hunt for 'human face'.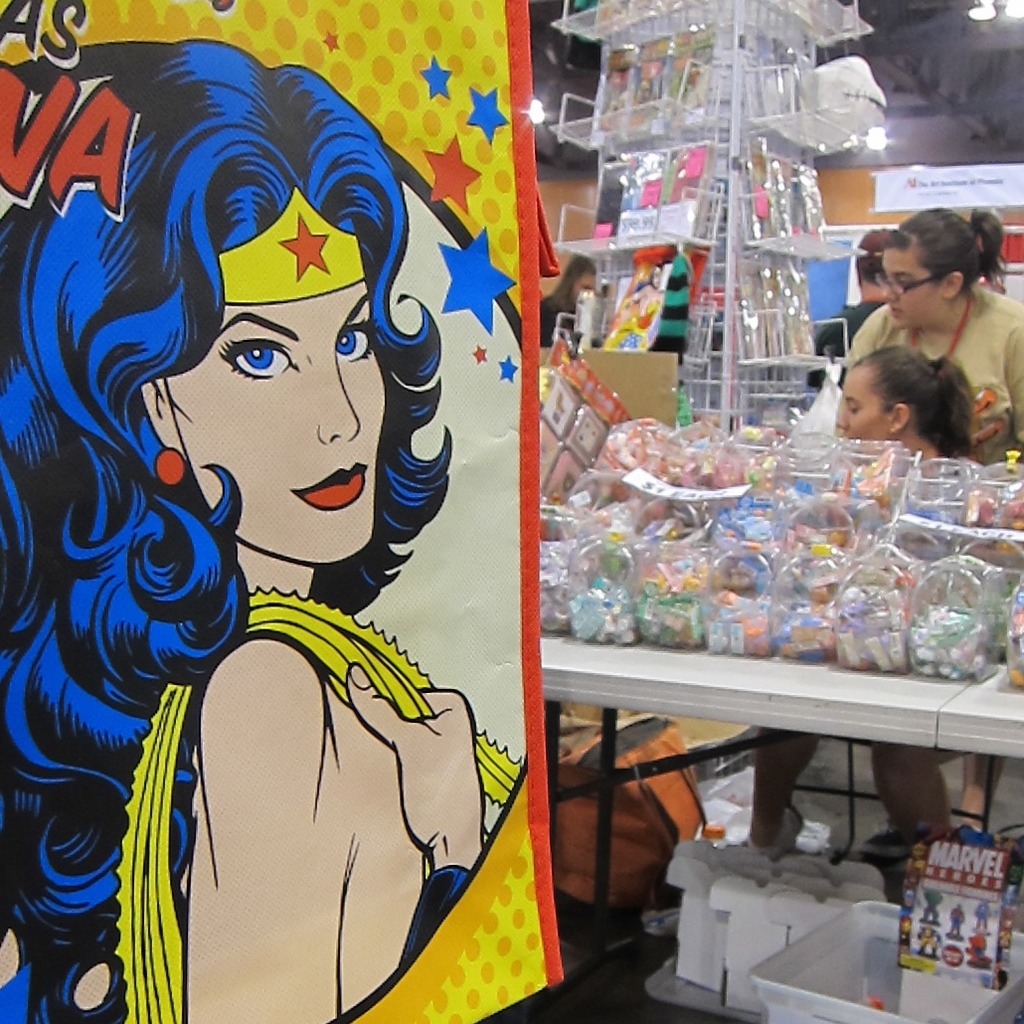
Hunted down at 840,370,892,450.
